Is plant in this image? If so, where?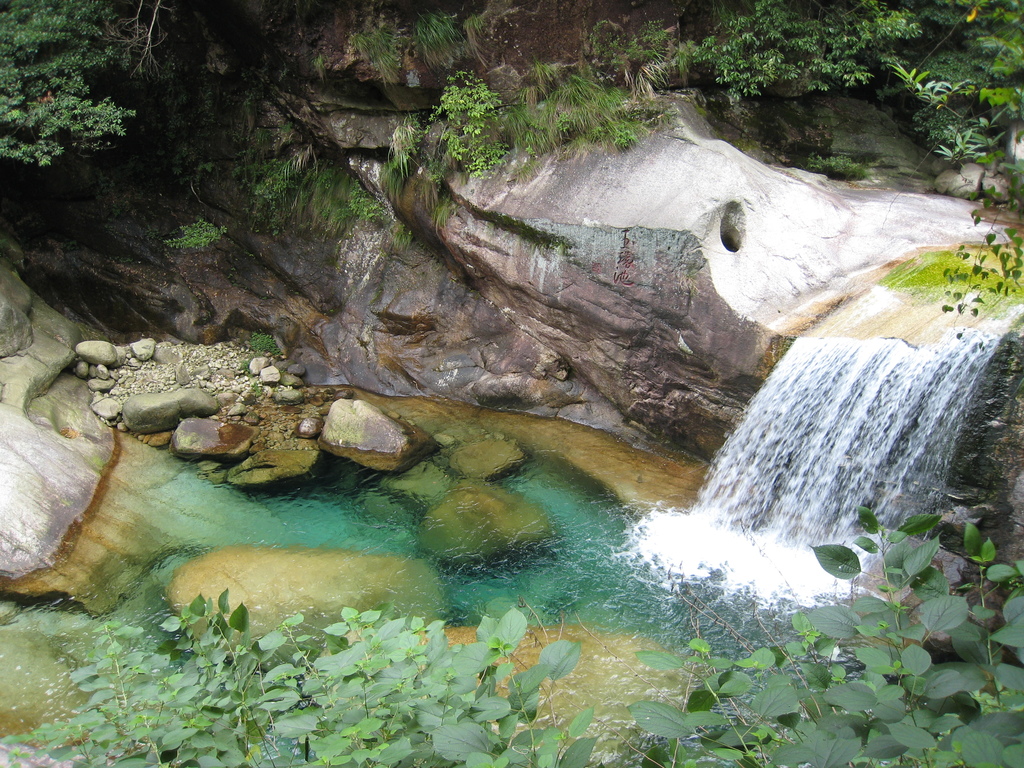
Yes, at {"left": 333, "top": 179, "right": 386, "bottom": 224}.
